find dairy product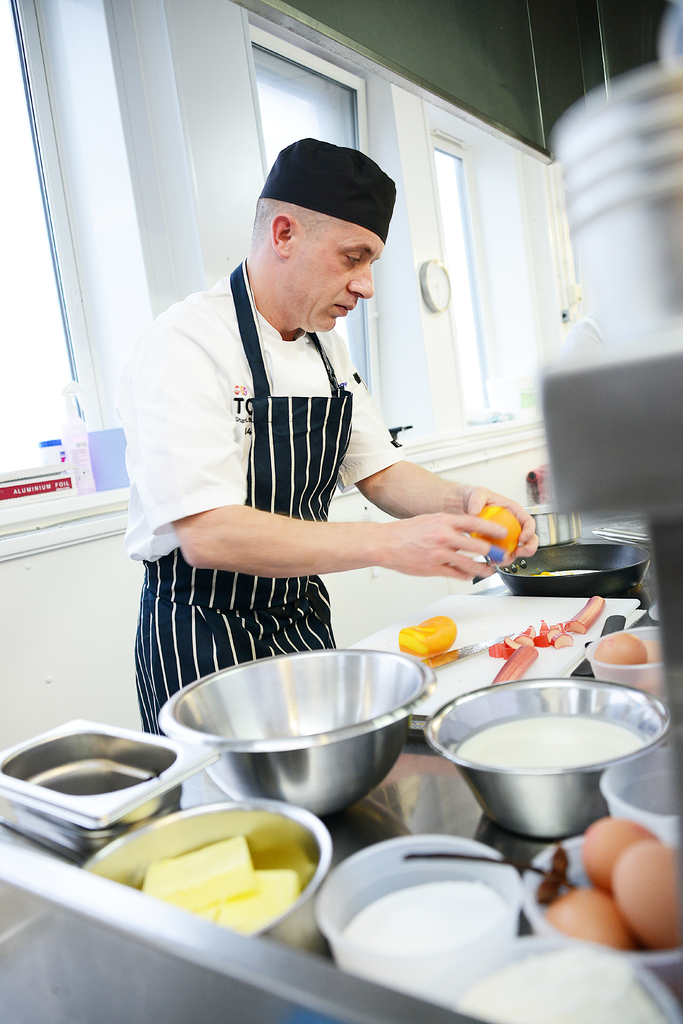
bbox=(150, 813, 324, 934)
